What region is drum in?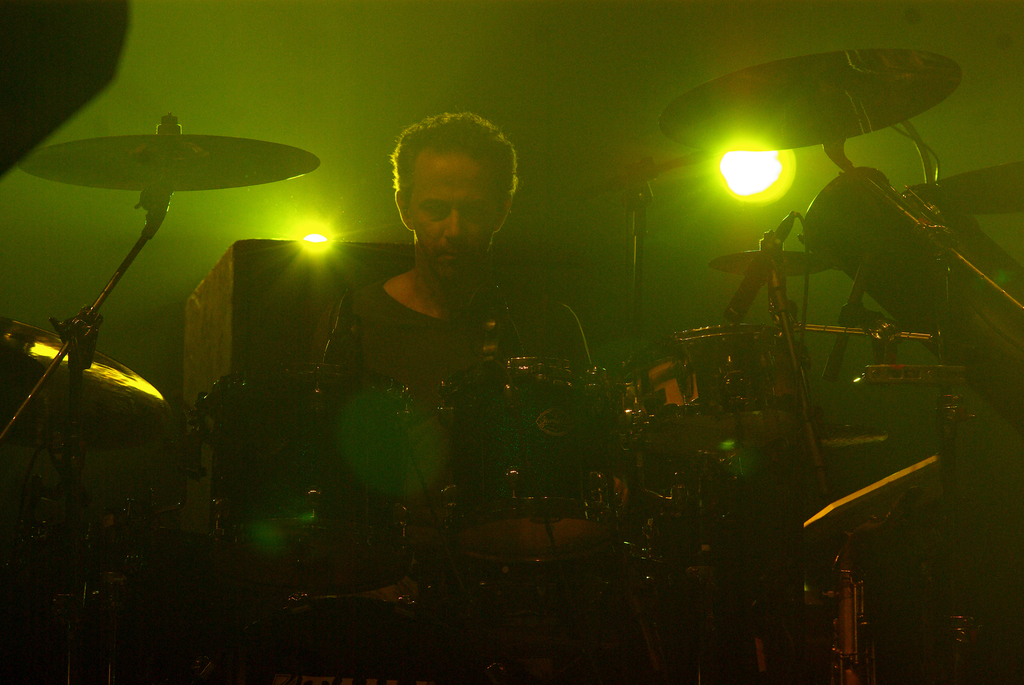
box=[436, 353, 614, 569].
